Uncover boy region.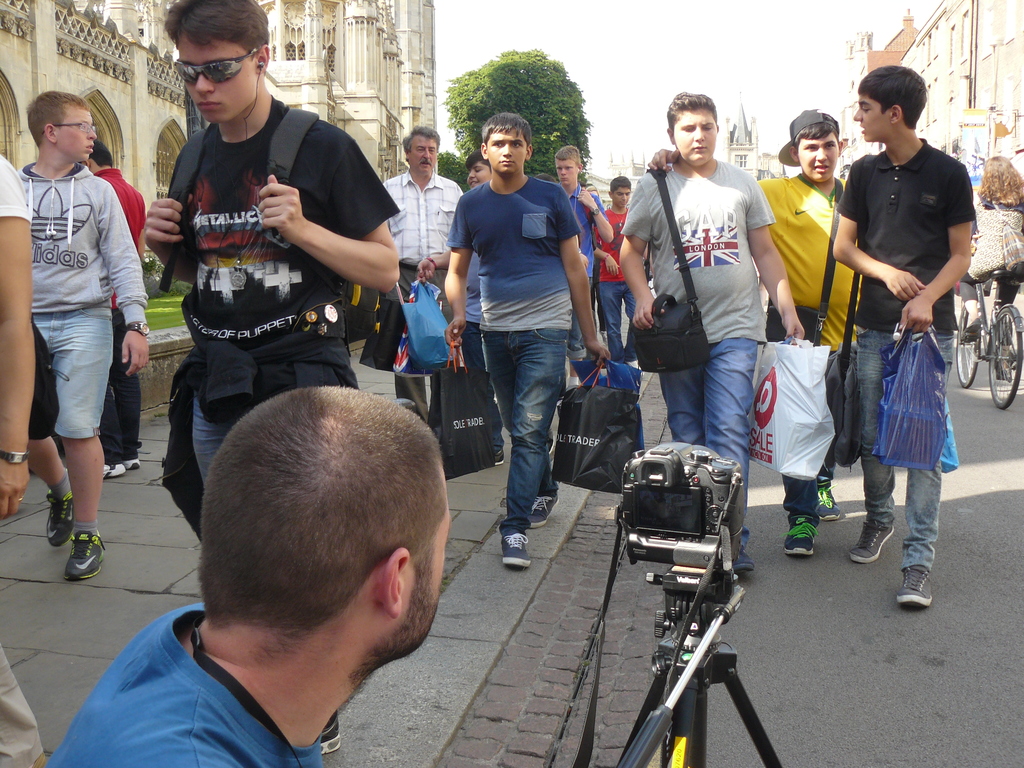
Uncovered: 595/172/637/369.
